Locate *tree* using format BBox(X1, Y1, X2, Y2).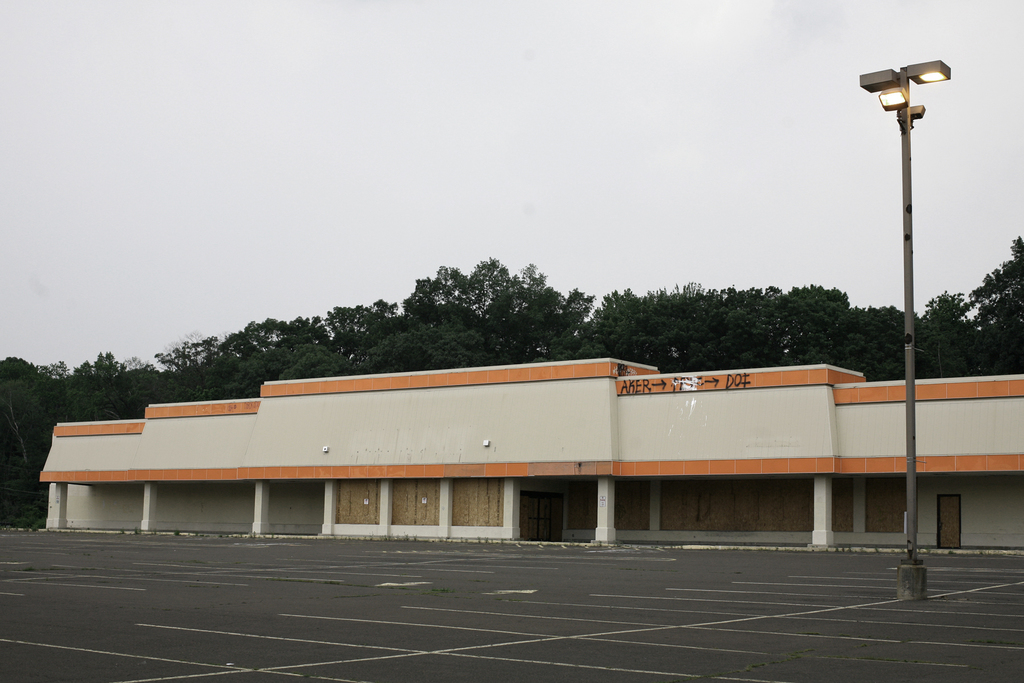
BBox(99, 352, 122, 407).
